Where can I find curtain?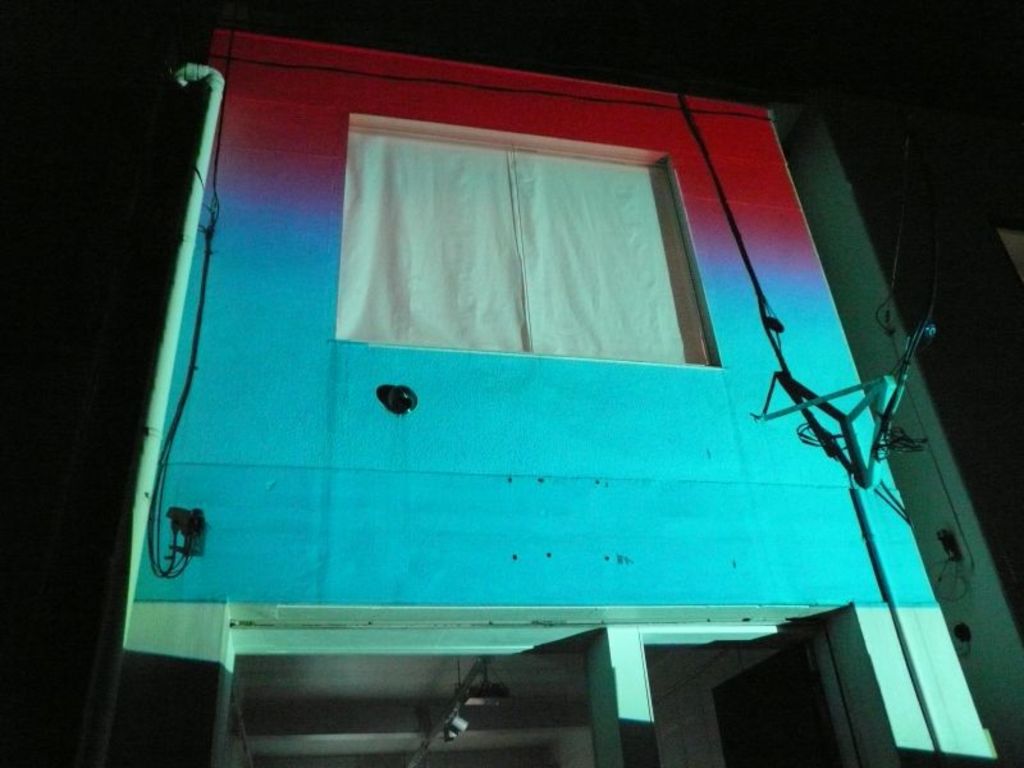
You can find it at (339,128,708,358).
